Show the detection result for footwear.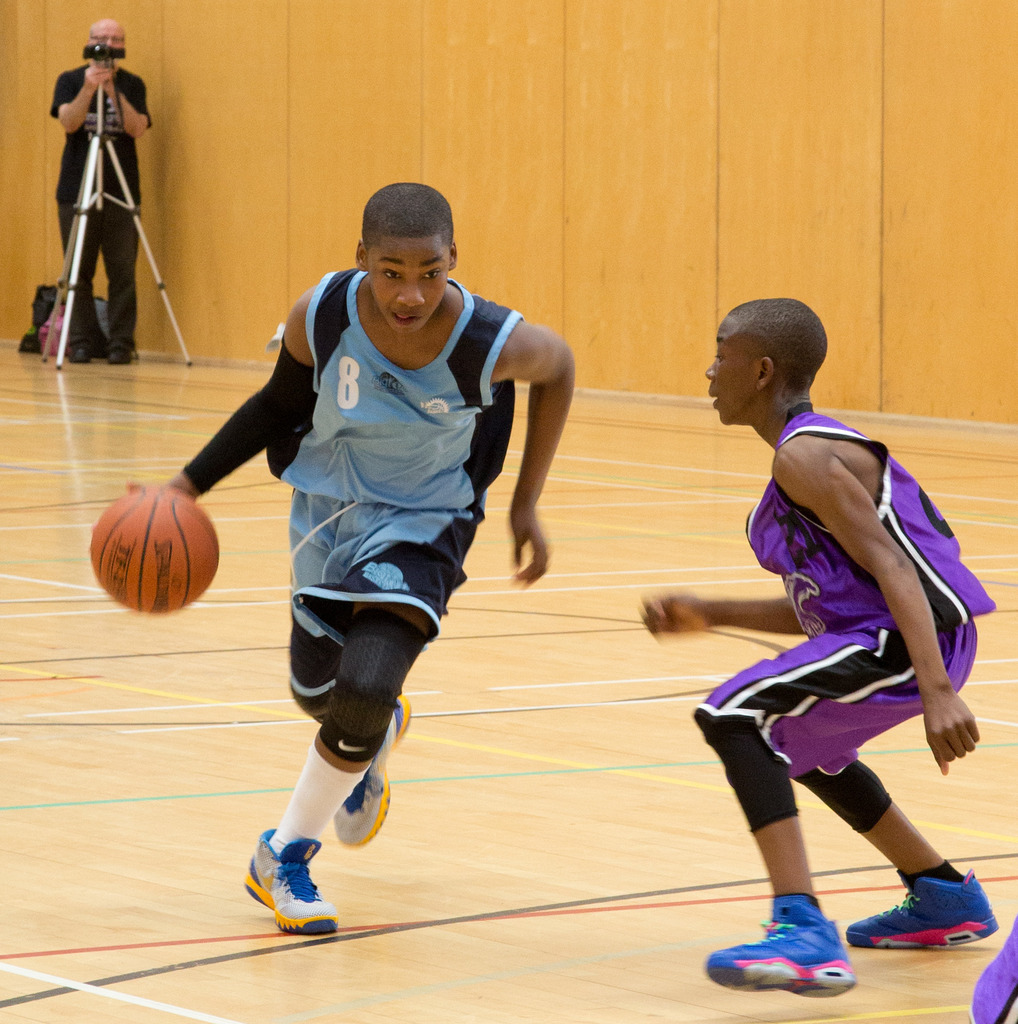
crop(63, 330, 99, 367).
